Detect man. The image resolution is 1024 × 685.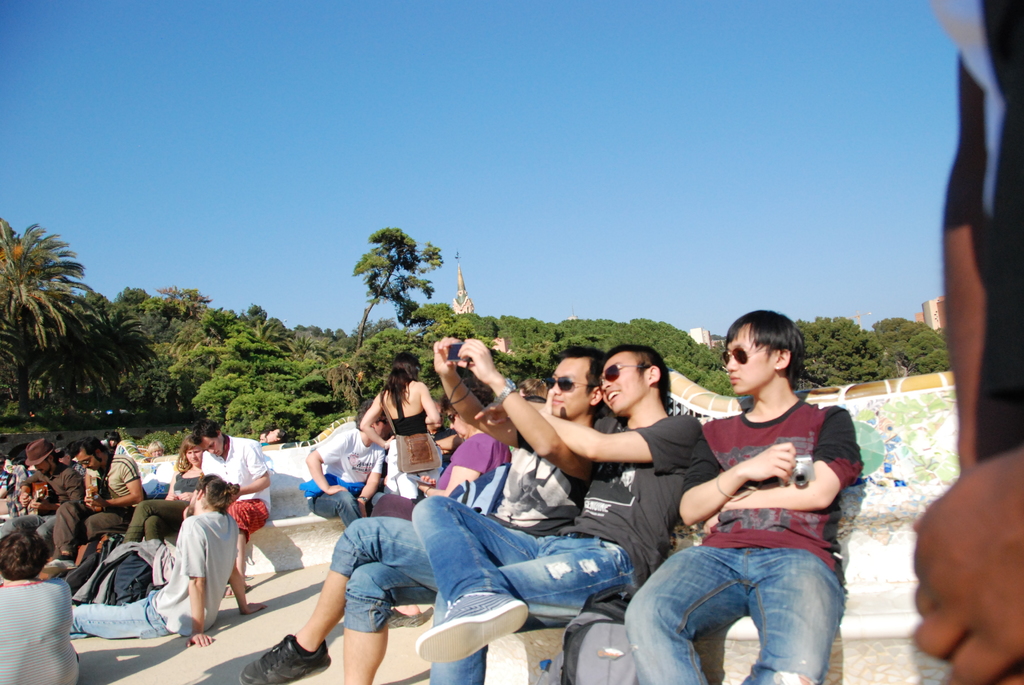
left=223, top=345, right=610, bottom=684.
